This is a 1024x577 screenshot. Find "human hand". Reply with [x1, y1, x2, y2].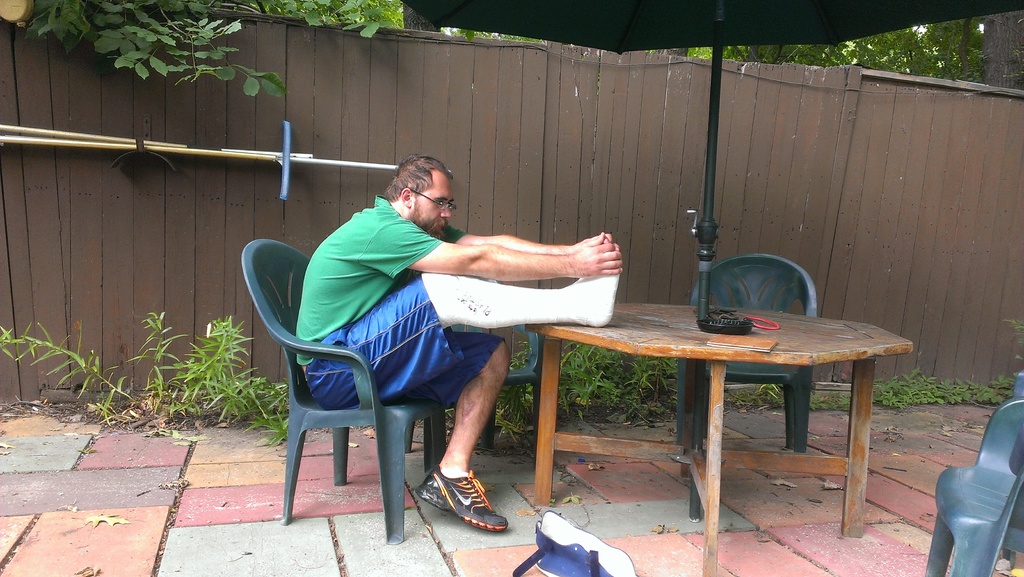
[568, 231, 623, 253].
